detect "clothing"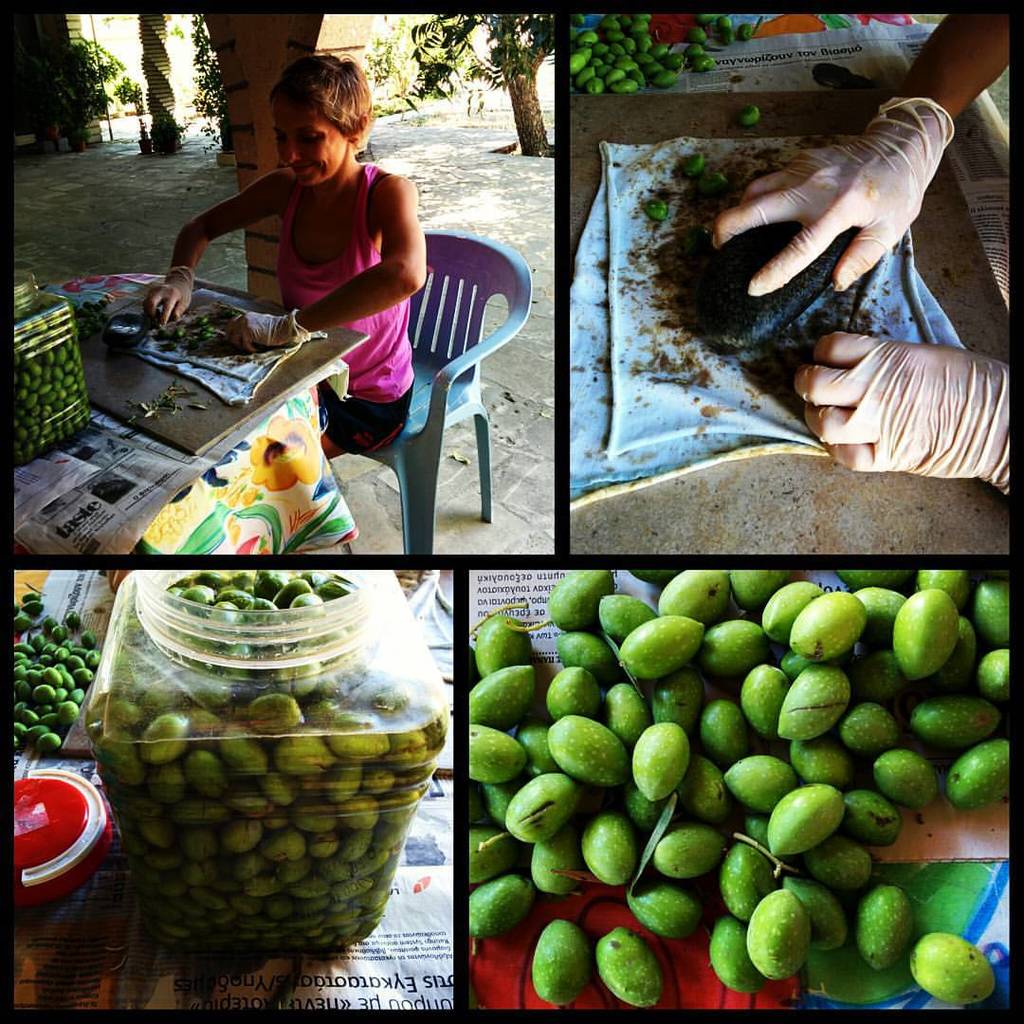
bbox=[190, 155, 451, 399]
